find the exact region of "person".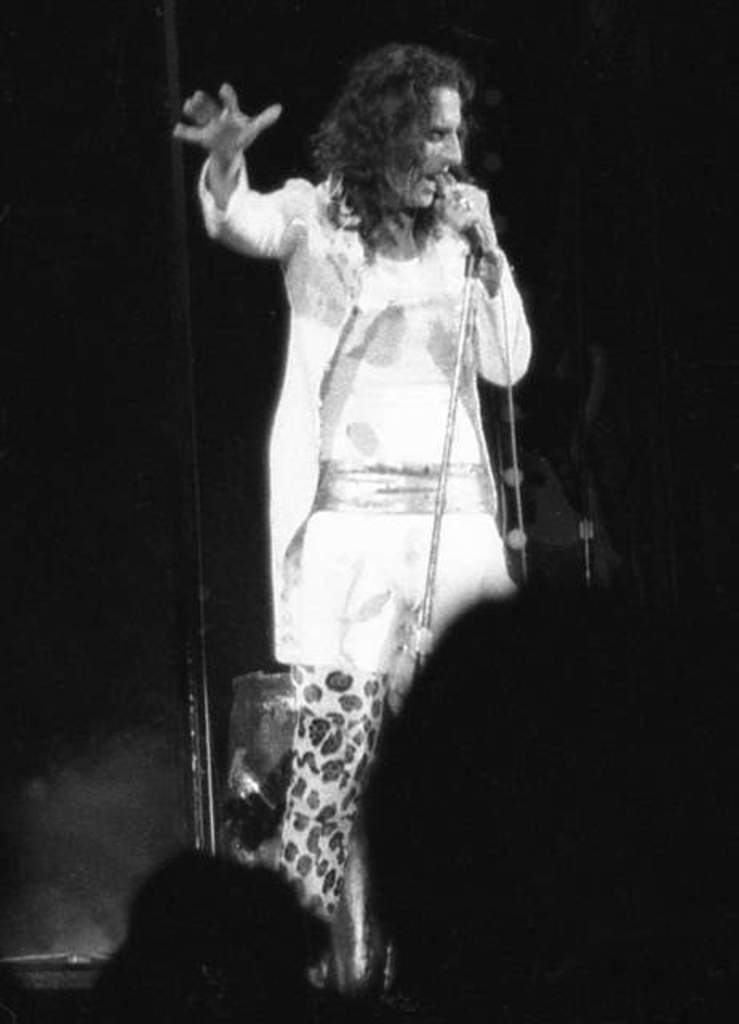
Exact region: (left=66, top=845, right=338, bottom=1022).
